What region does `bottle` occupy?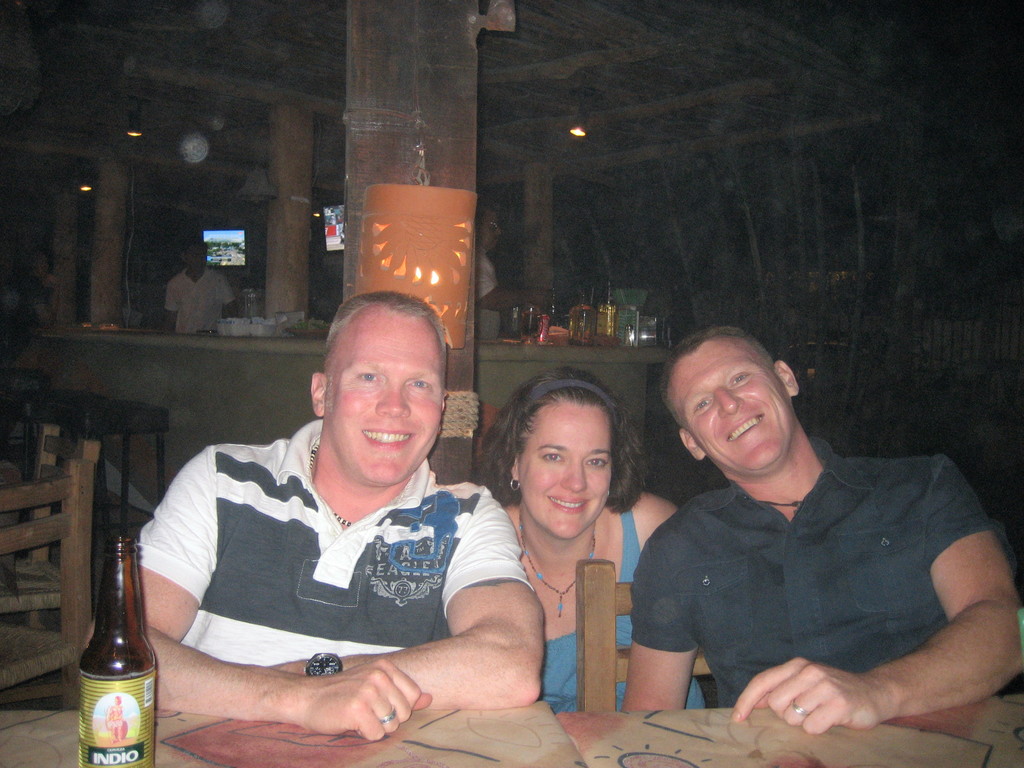
[550, 288, 559, 325].
